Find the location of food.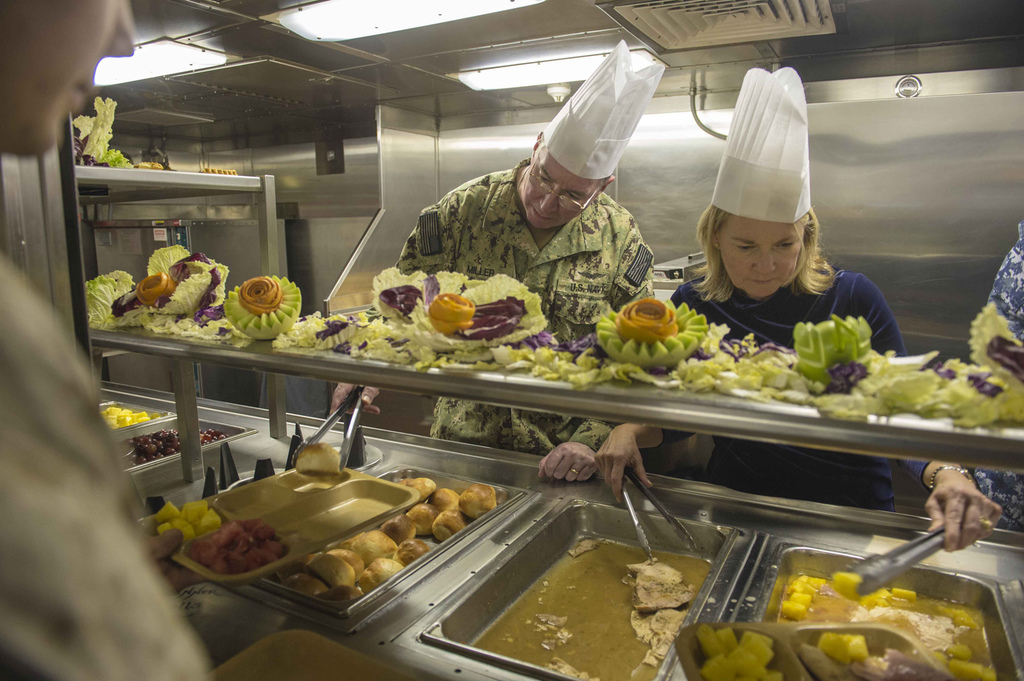
Location: BBox(99, 406, 161, 429).
